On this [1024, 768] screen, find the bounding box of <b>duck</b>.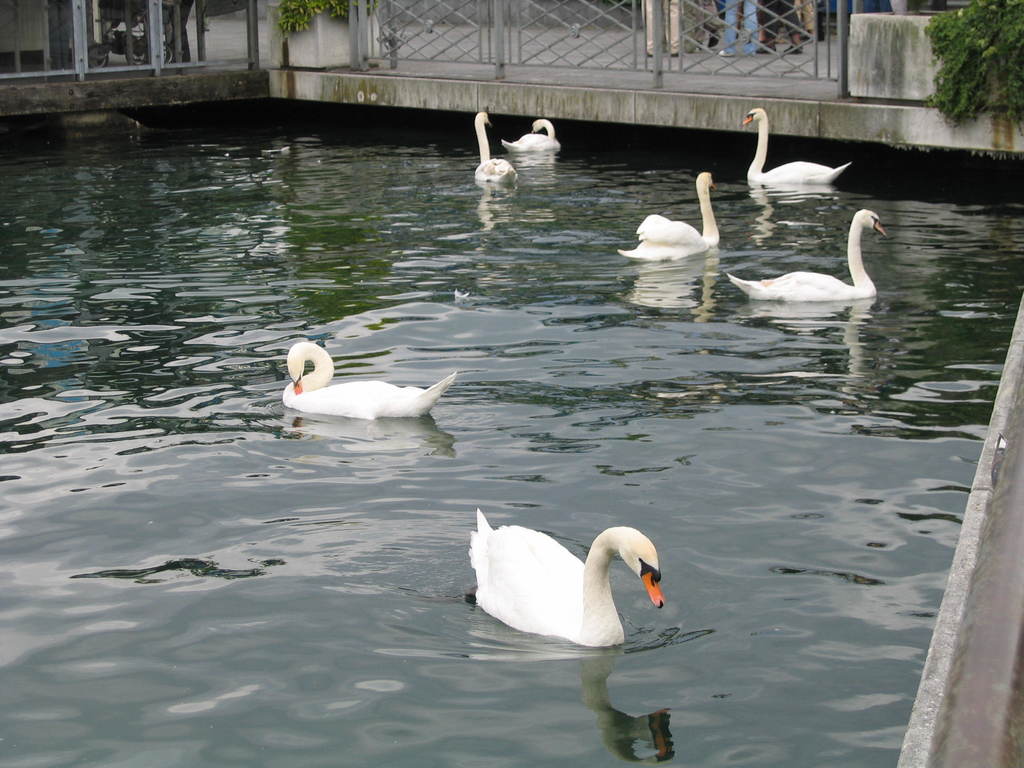
Bounding box: box=[282, 342, 467, 420].
